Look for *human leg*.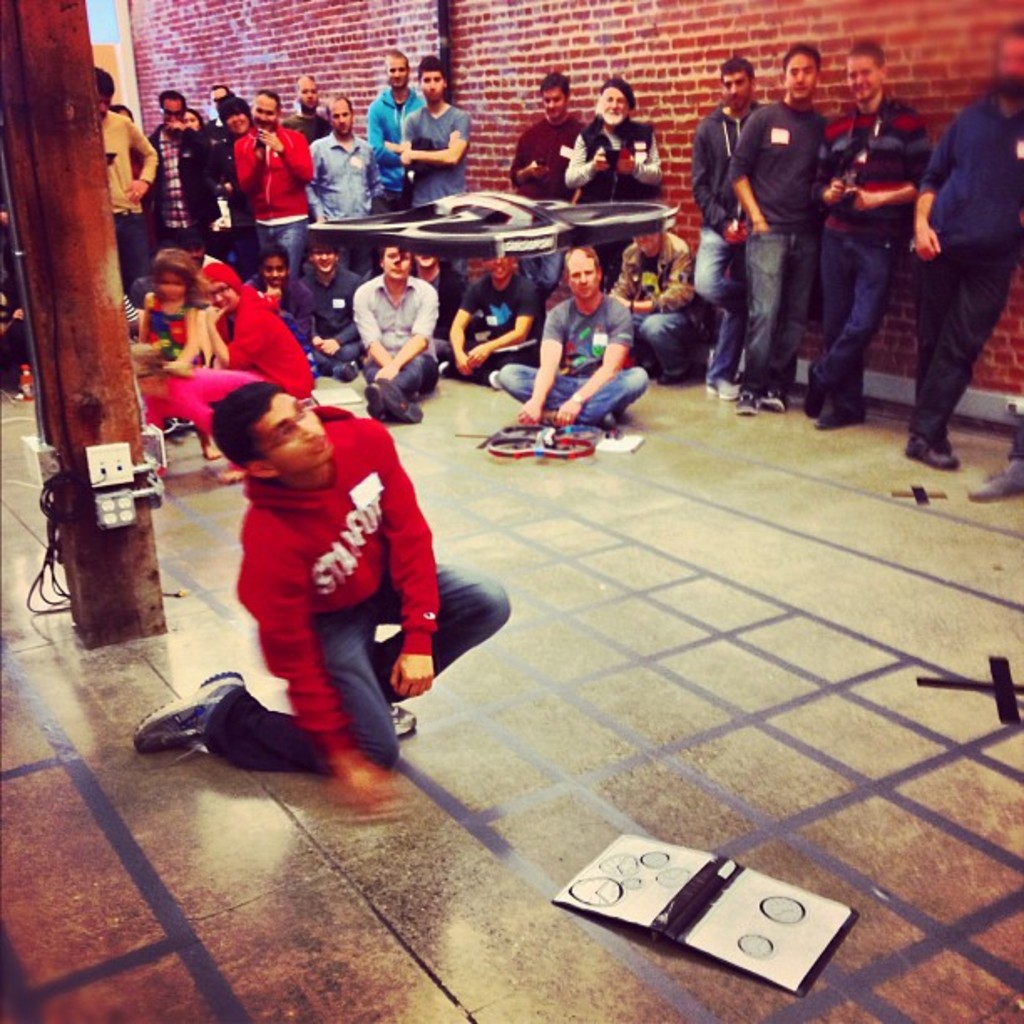
Found: (125,612,412,785).
